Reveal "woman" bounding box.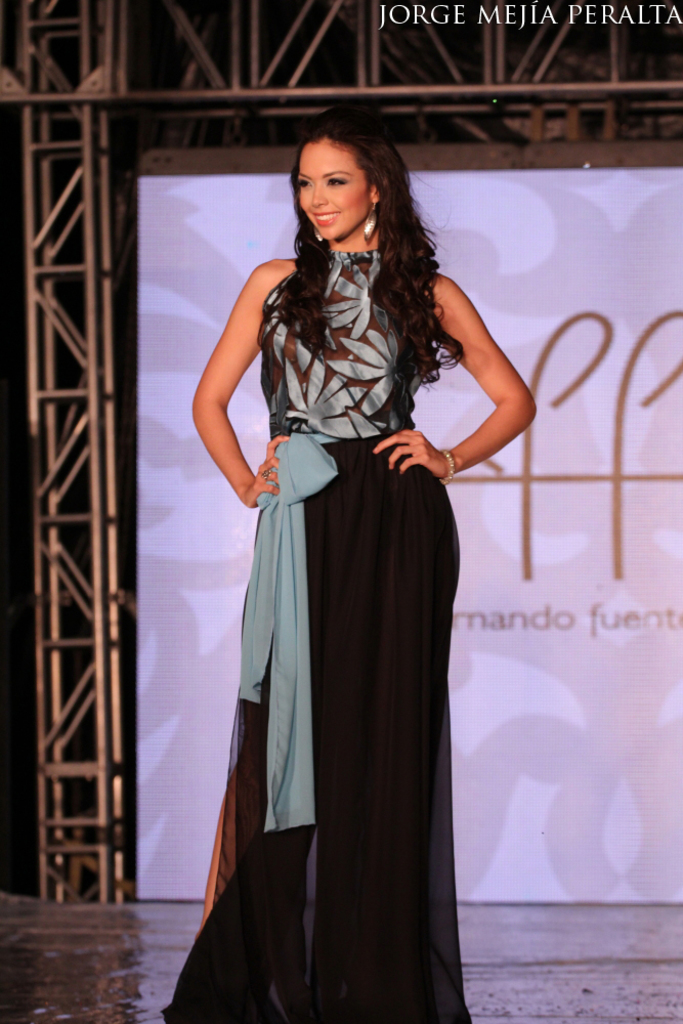
Revealed: (174,121,555,977).
